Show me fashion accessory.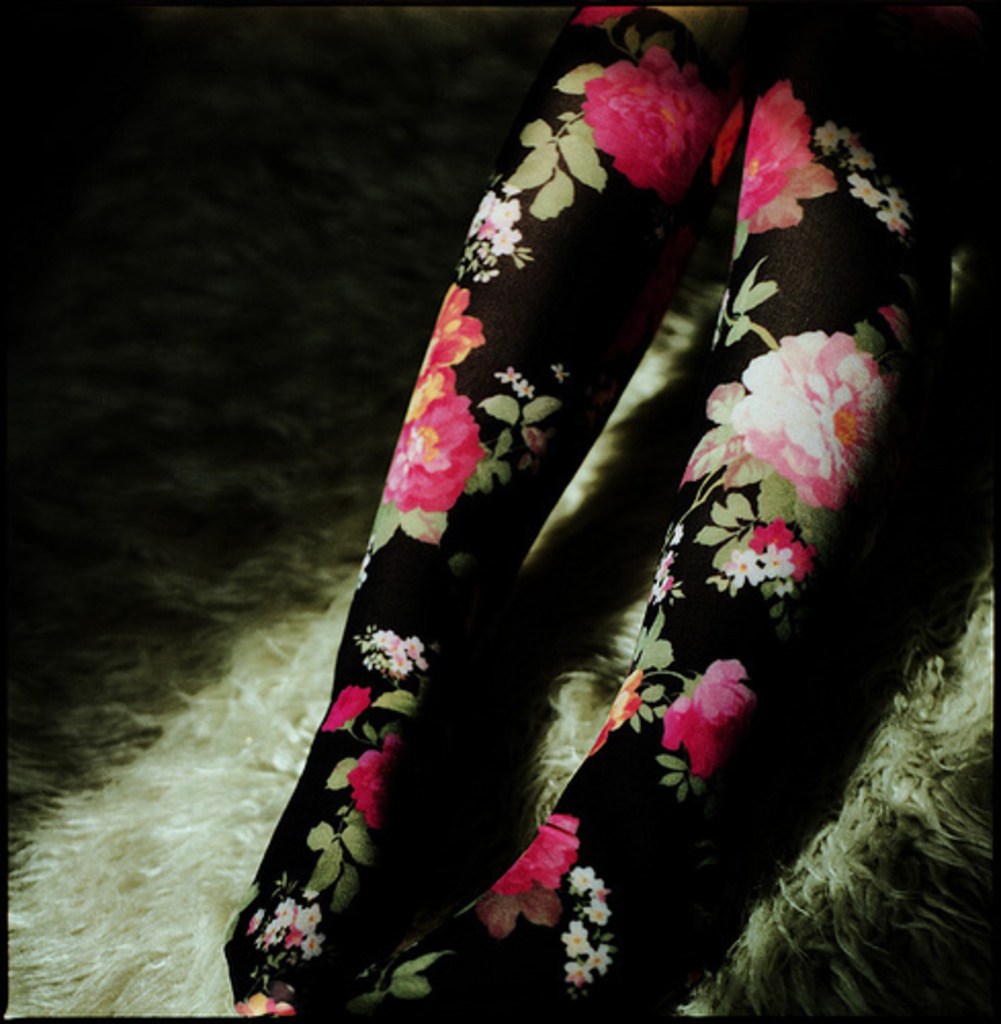
fashion accessory is here: detection(340, 76, 944, 1012).
